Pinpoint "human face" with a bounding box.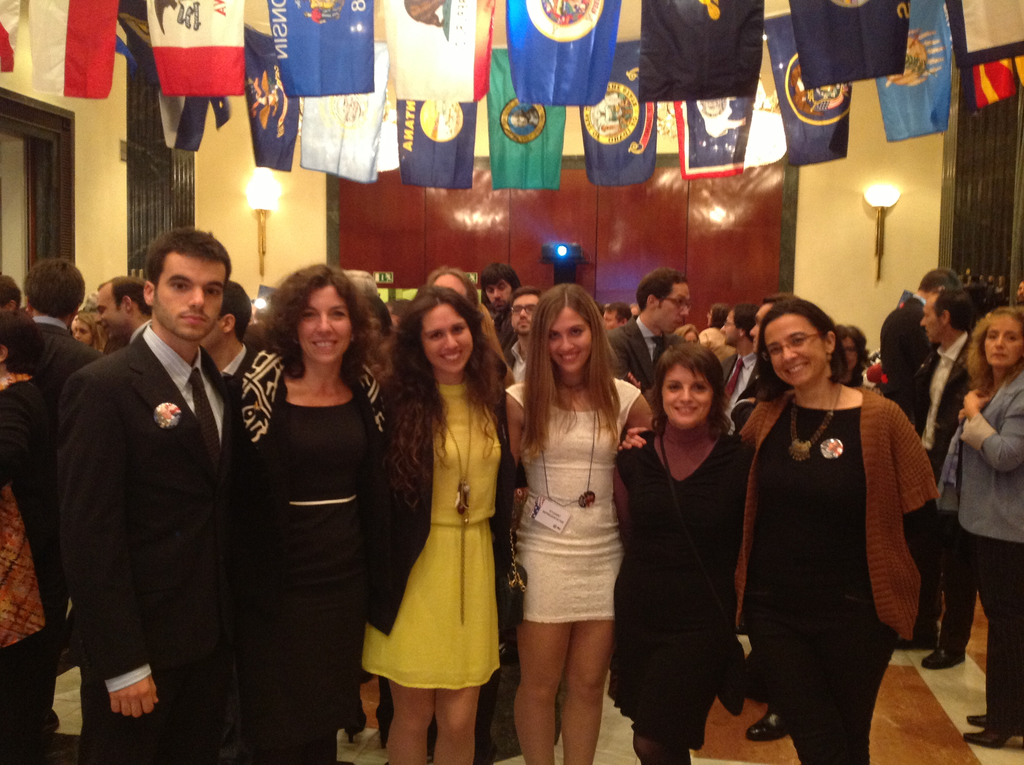
locate(486, 278, 512, 312).
